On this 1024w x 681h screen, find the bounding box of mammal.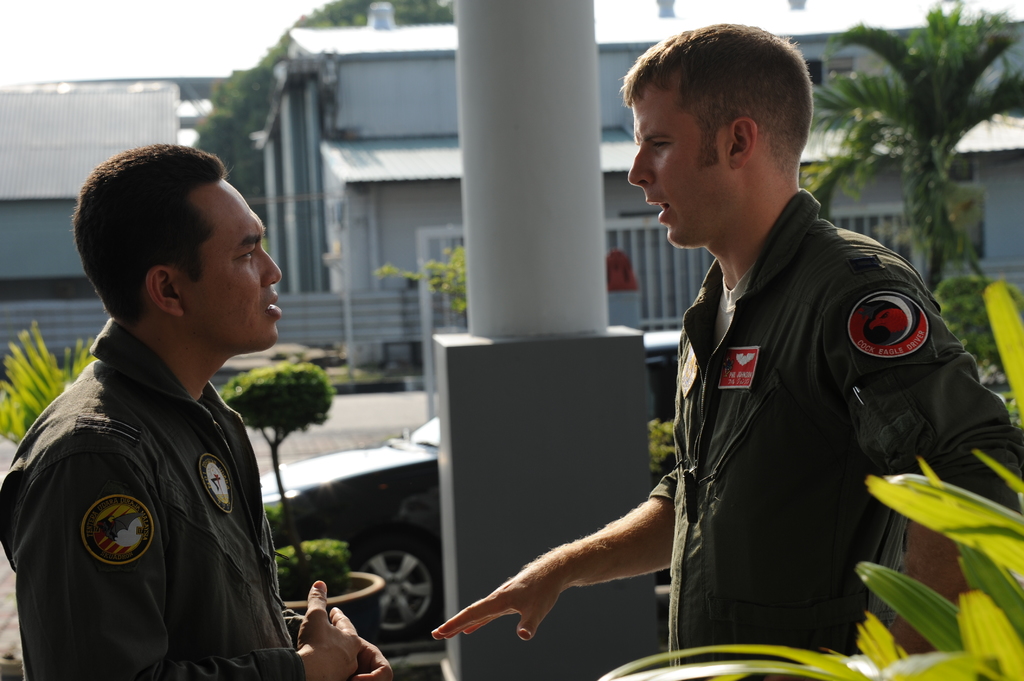
Bounding box: [0,140,388,680].
